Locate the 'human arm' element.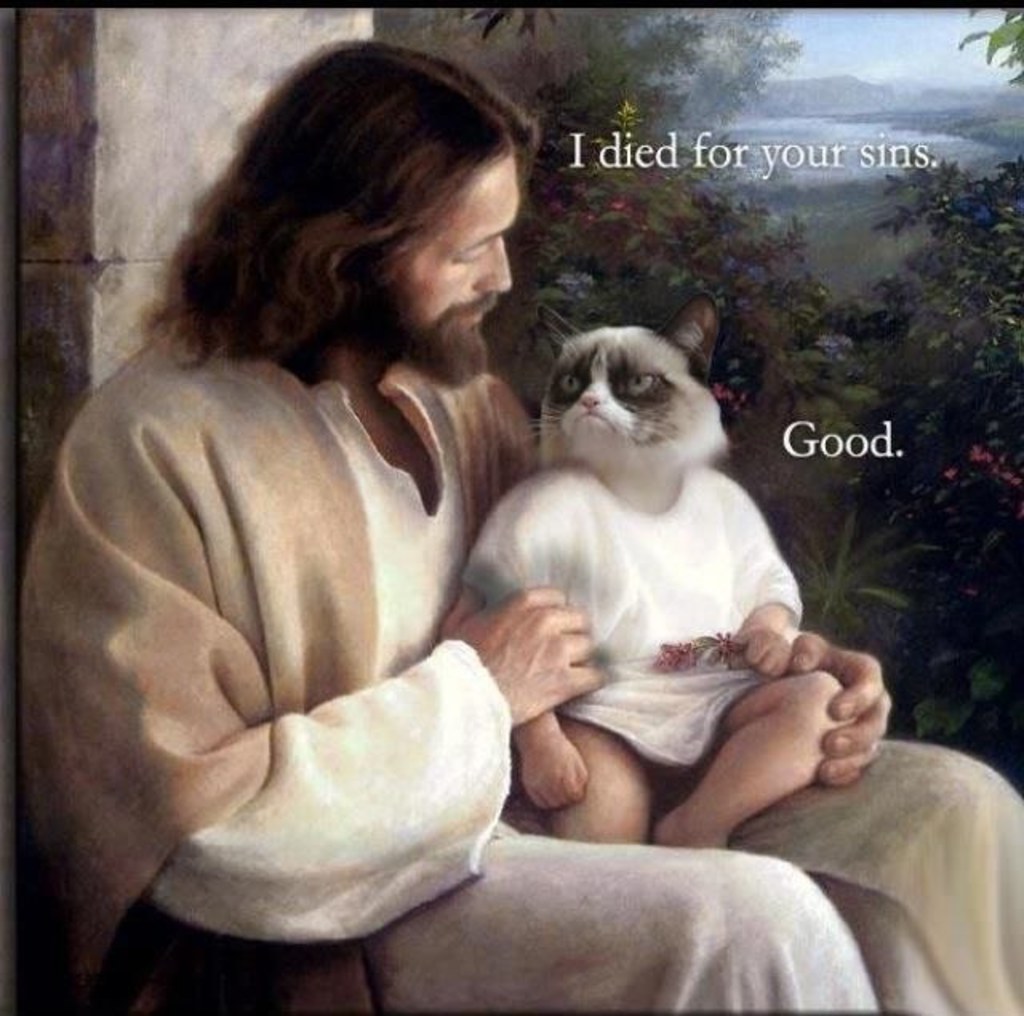
Element bbox: BBox(794, 626, 894, 786).
